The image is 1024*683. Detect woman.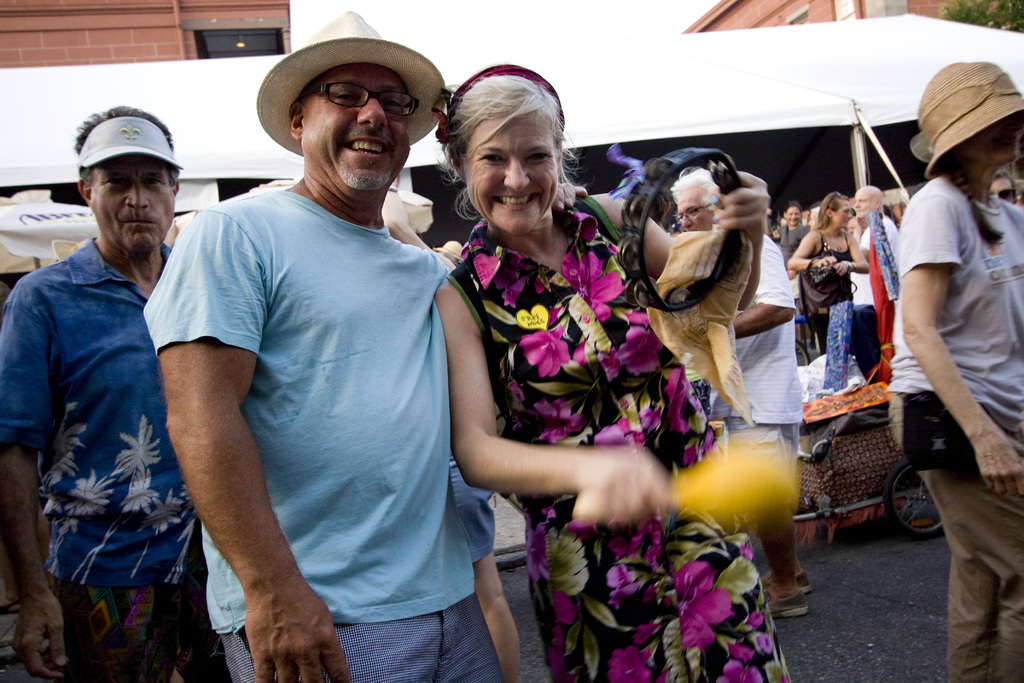
Detection: 781, 186, 874, 388.
